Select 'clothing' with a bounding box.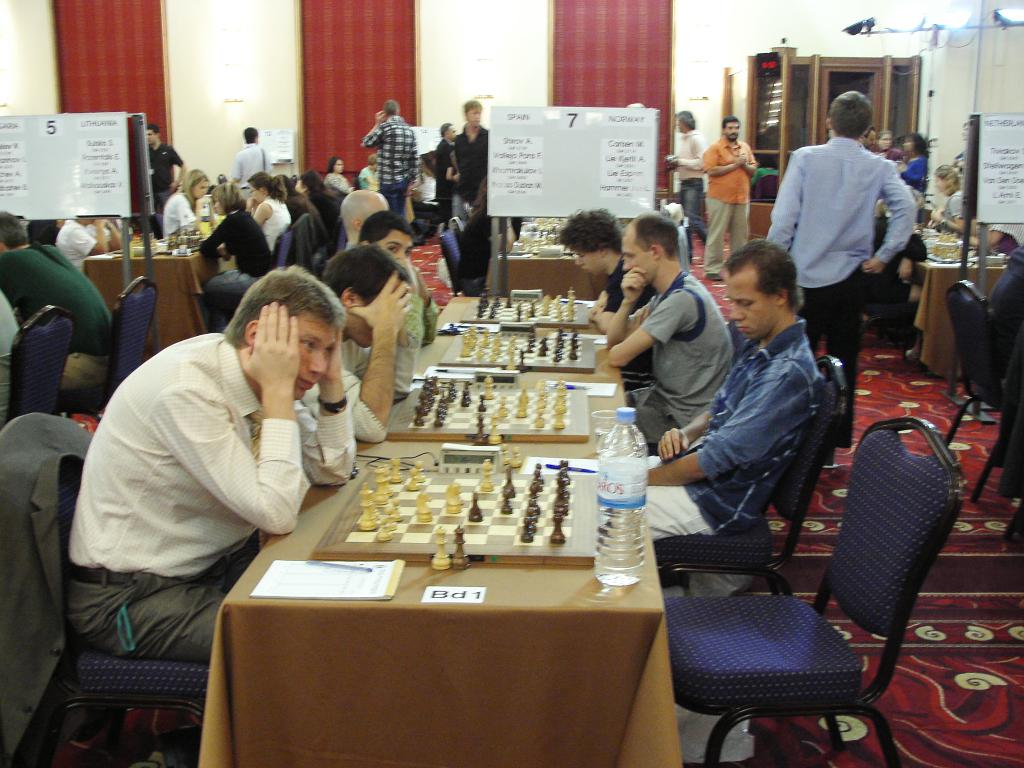
select_region(641, 312, 824, 594).
